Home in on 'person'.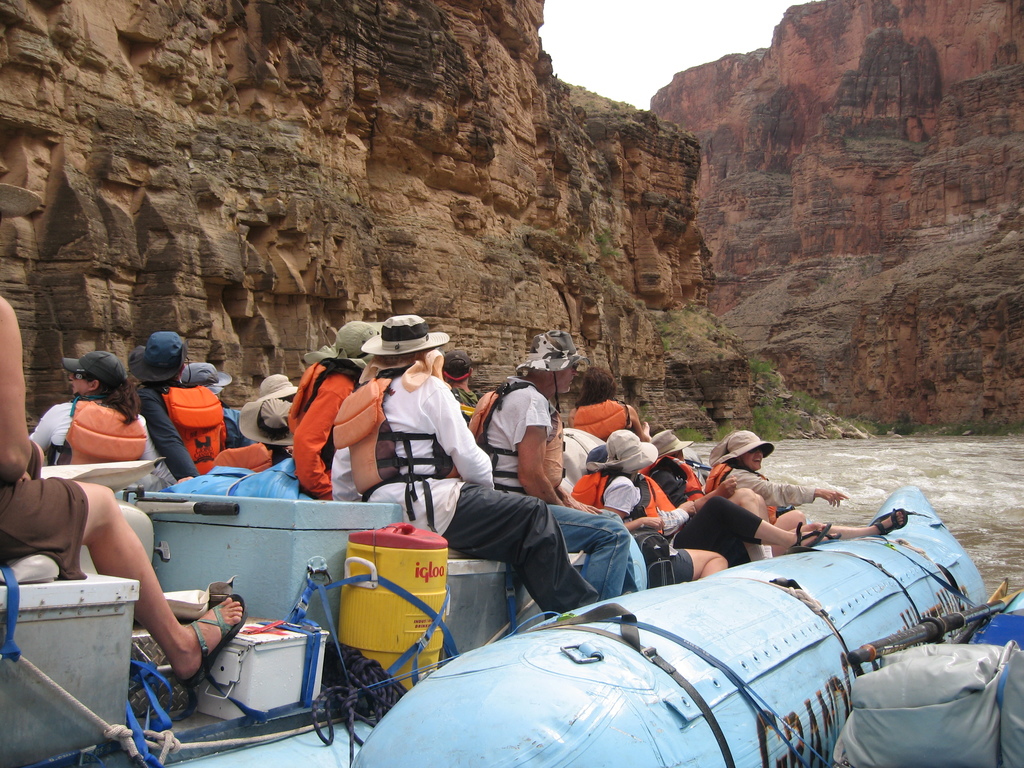
Homed in at 273, 308, 387, 518.
